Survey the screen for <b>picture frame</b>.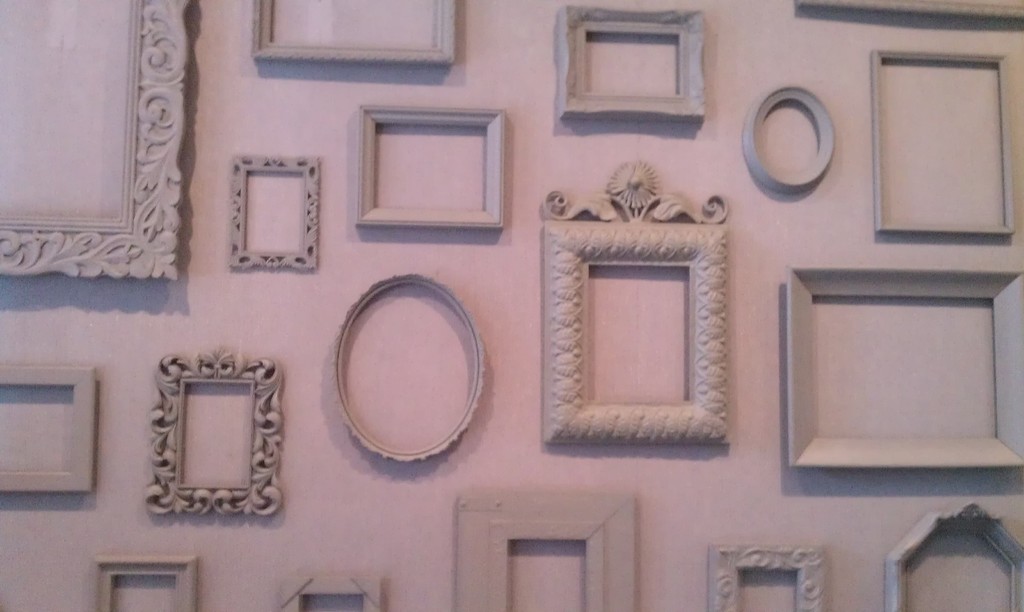
Survey found: bbox=[227, 152, 317, 277].
